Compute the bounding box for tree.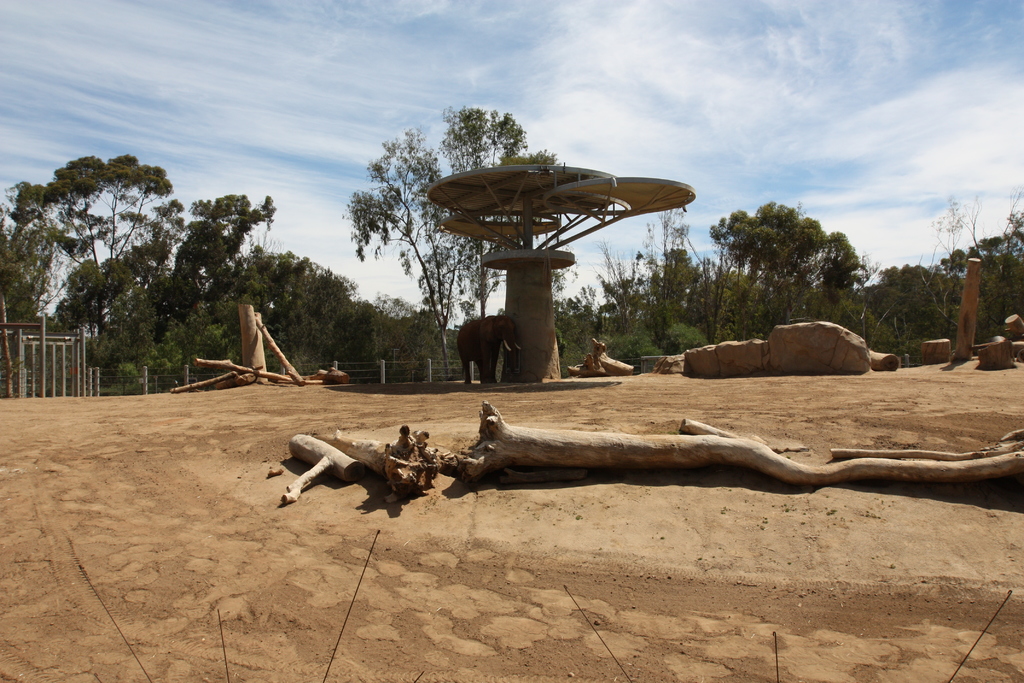
<box>596,251,708,336</box>.
